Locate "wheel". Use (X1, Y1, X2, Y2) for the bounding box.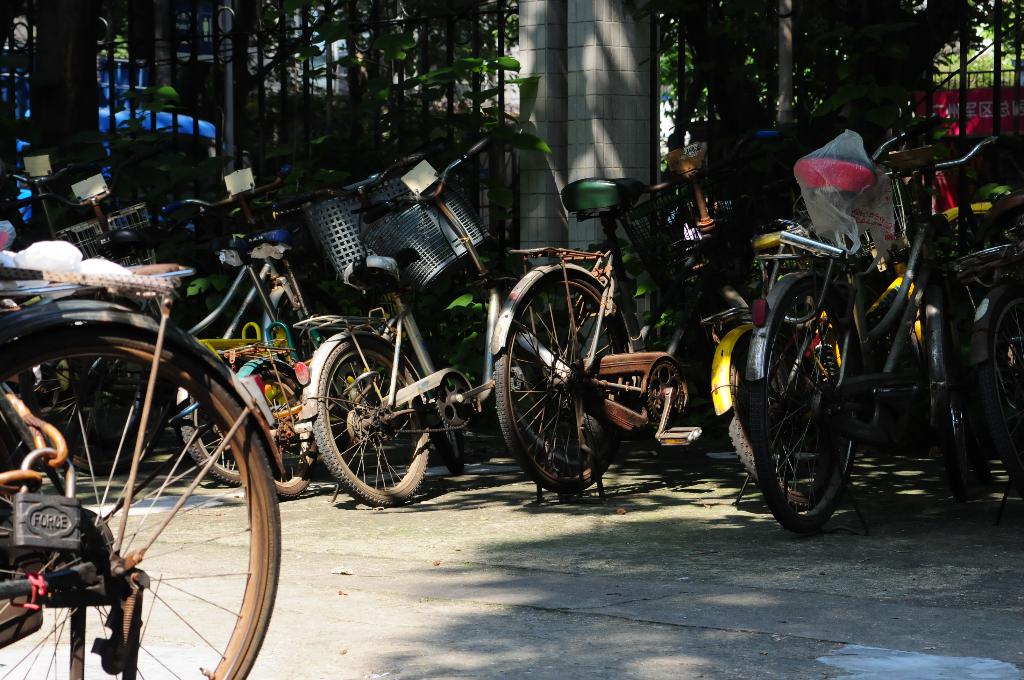
(269, 364, 317, 504).
